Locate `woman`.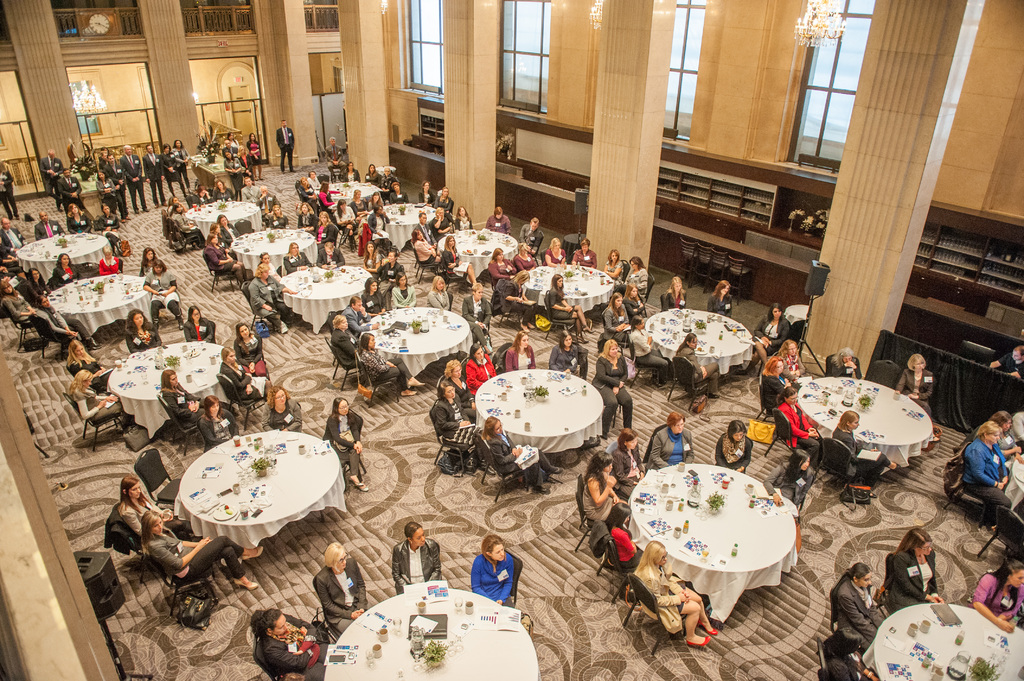
Bounding box: BBox(885, 525, 947, 614).
